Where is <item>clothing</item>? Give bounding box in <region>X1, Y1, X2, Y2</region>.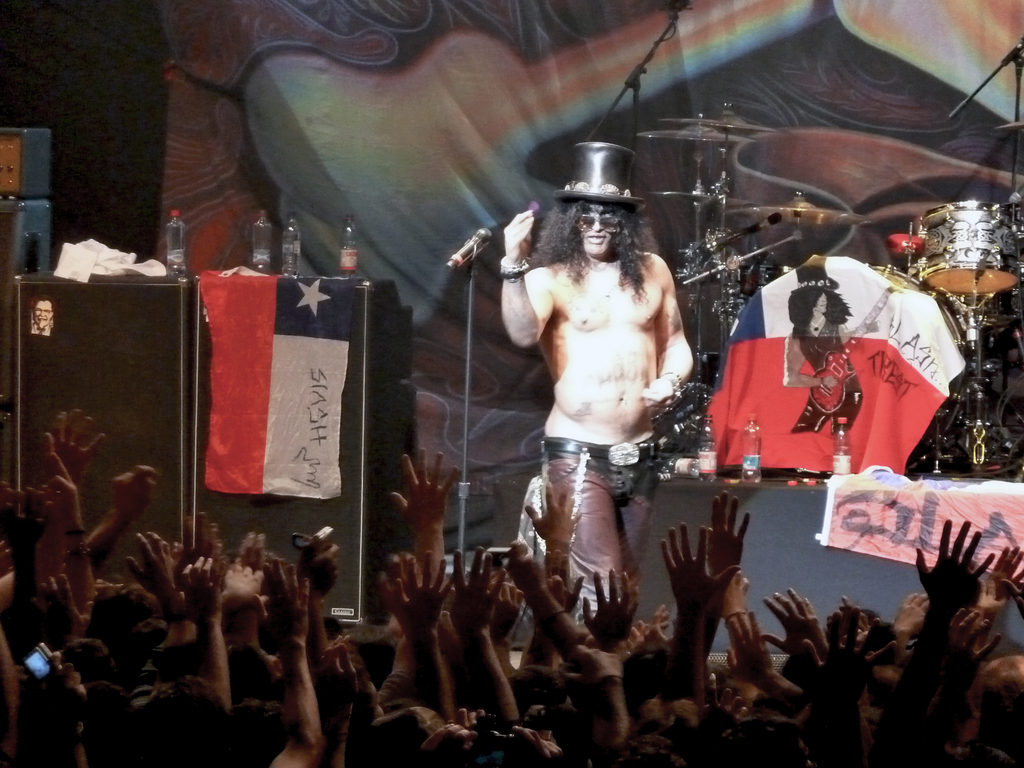
<region>541, 436, 662, 614</region>.
